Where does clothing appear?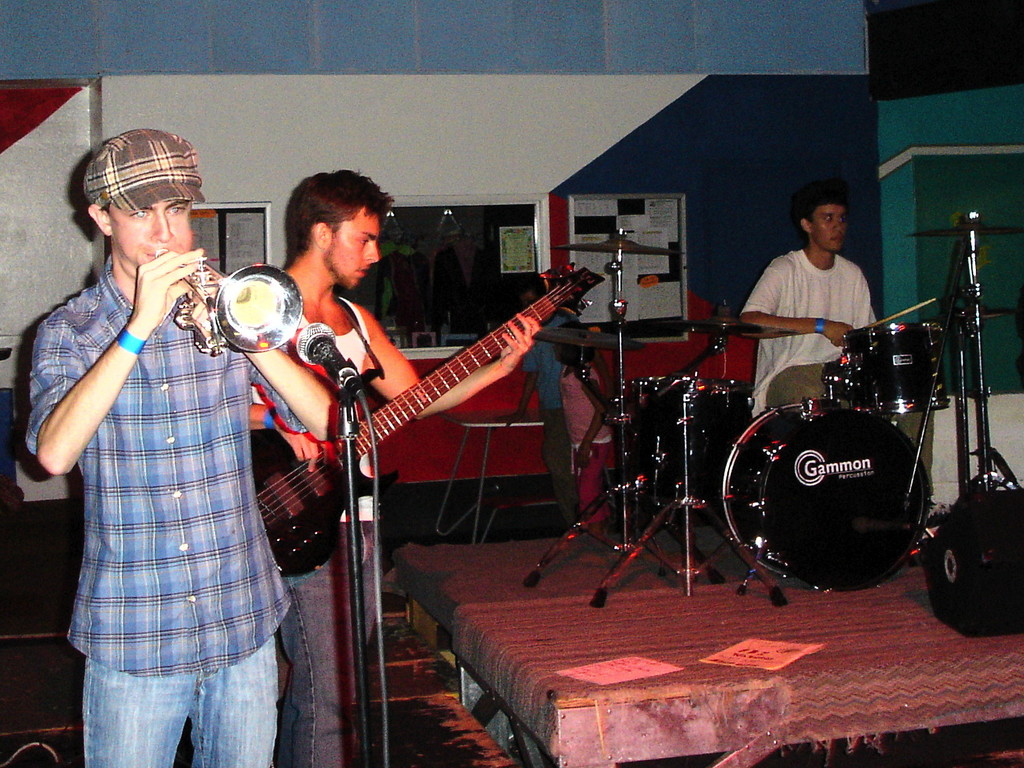
Appears at [735,242,878,416].
